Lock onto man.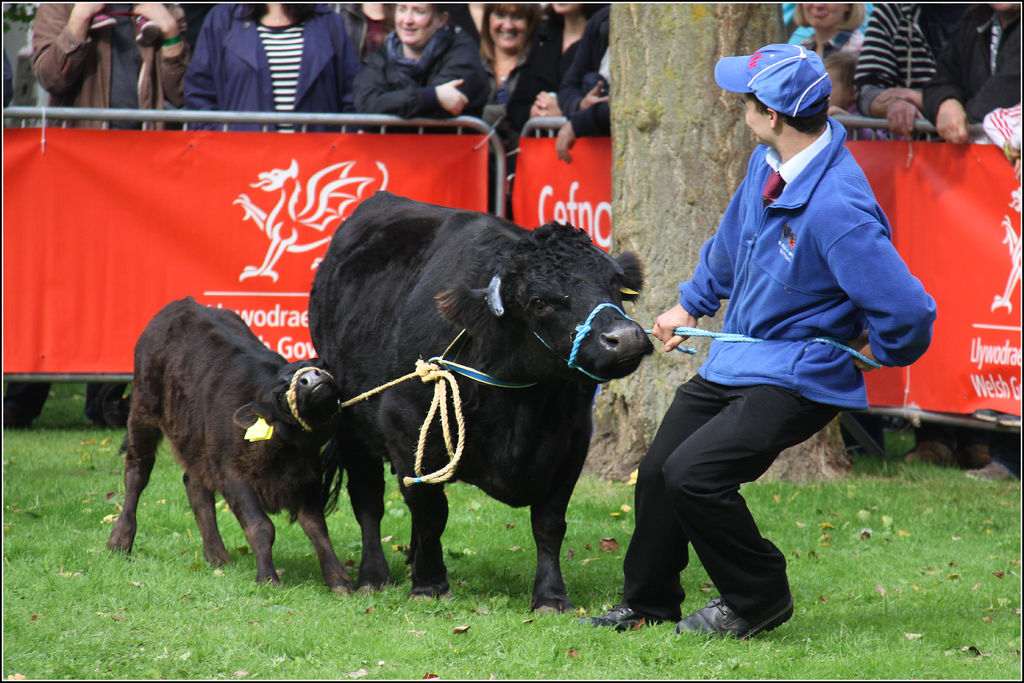
Locked: (589,46,937,641).
